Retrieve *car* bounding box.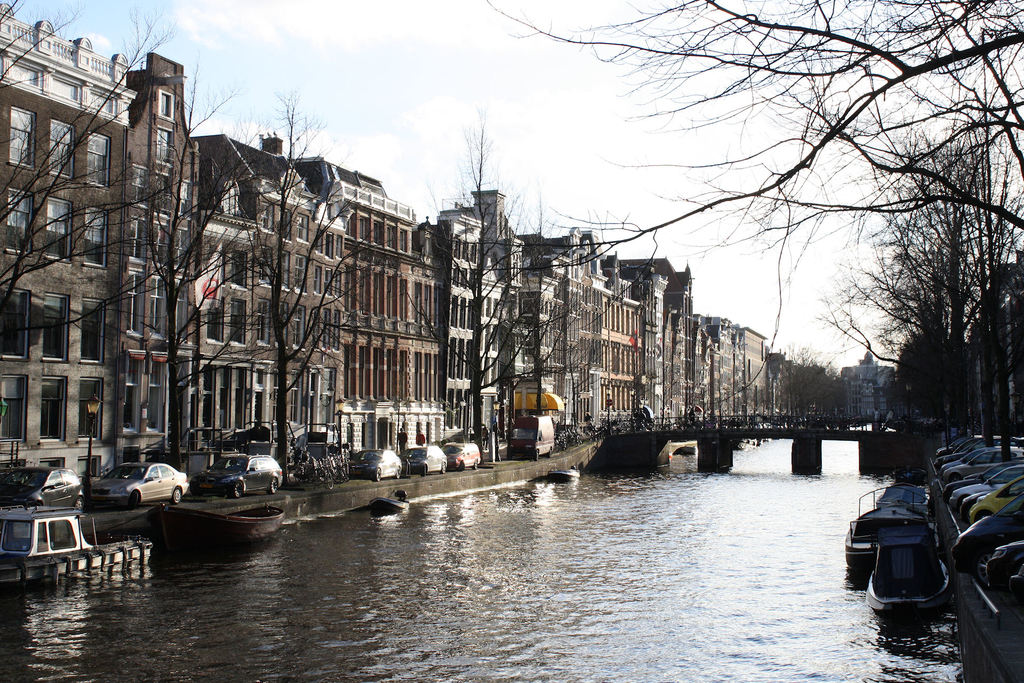
Bounding box: (444,441,483,472).
